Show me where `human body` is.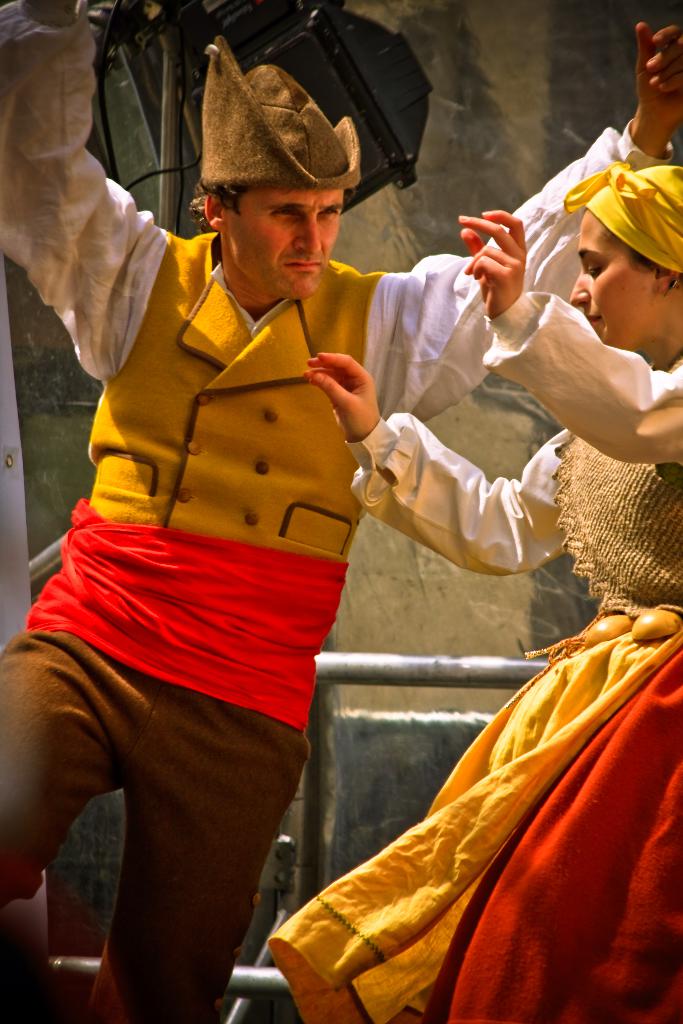
`human body` is at box(15, 83, 434, 1023).
